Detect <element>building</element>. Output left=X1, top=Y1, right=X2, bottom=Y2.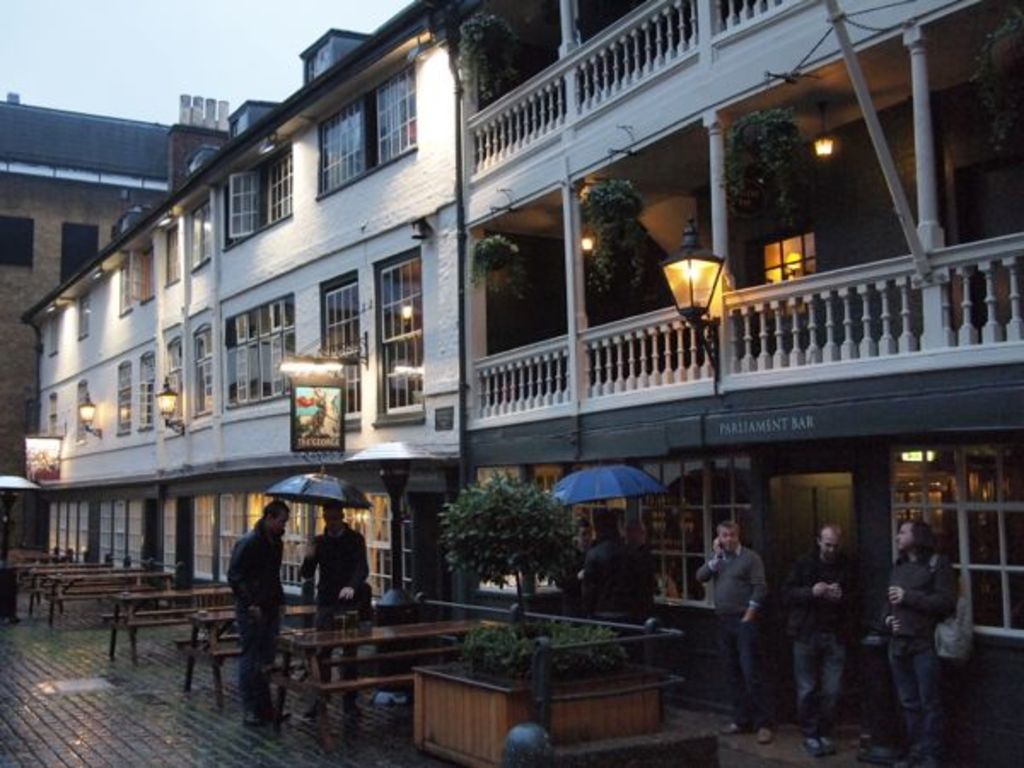
left=433, top=0, right=1022, bottom=669.
